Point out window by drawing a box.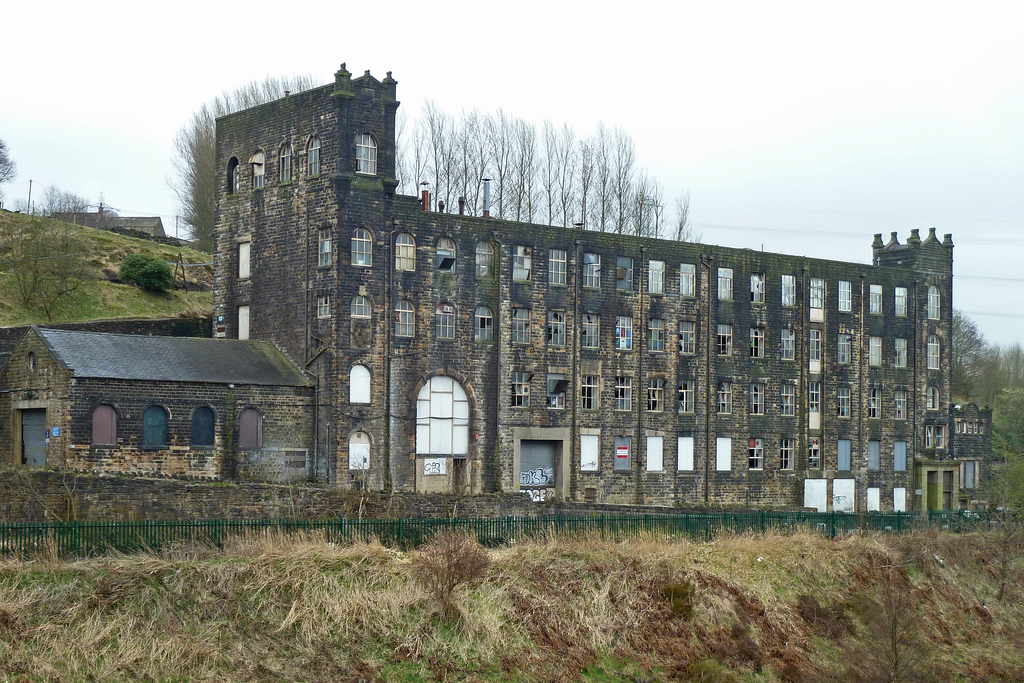
region(867, 436, 885, 477).
